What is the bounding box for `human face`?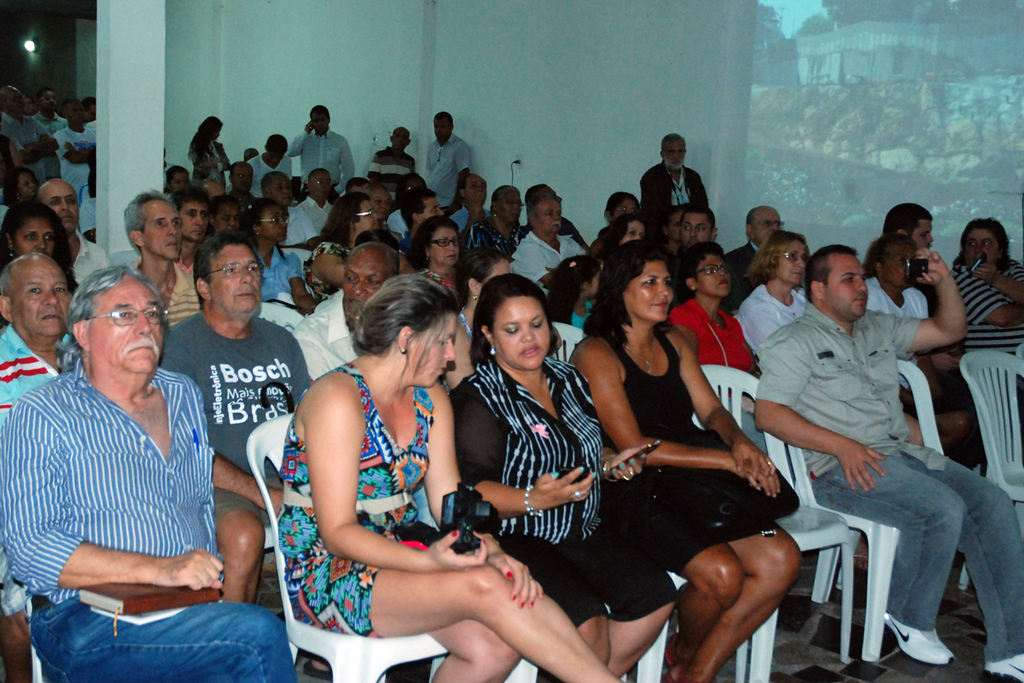
<bbox>231, 161, 258, 193</bbox>.
